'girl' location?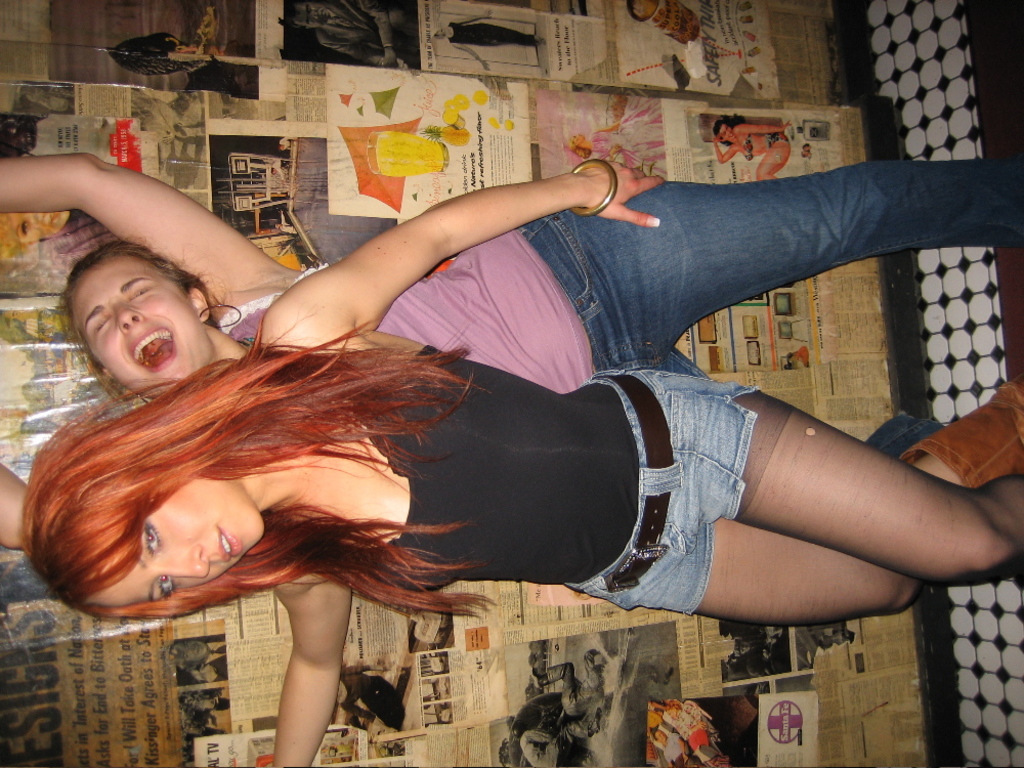
18,158,1023,767
